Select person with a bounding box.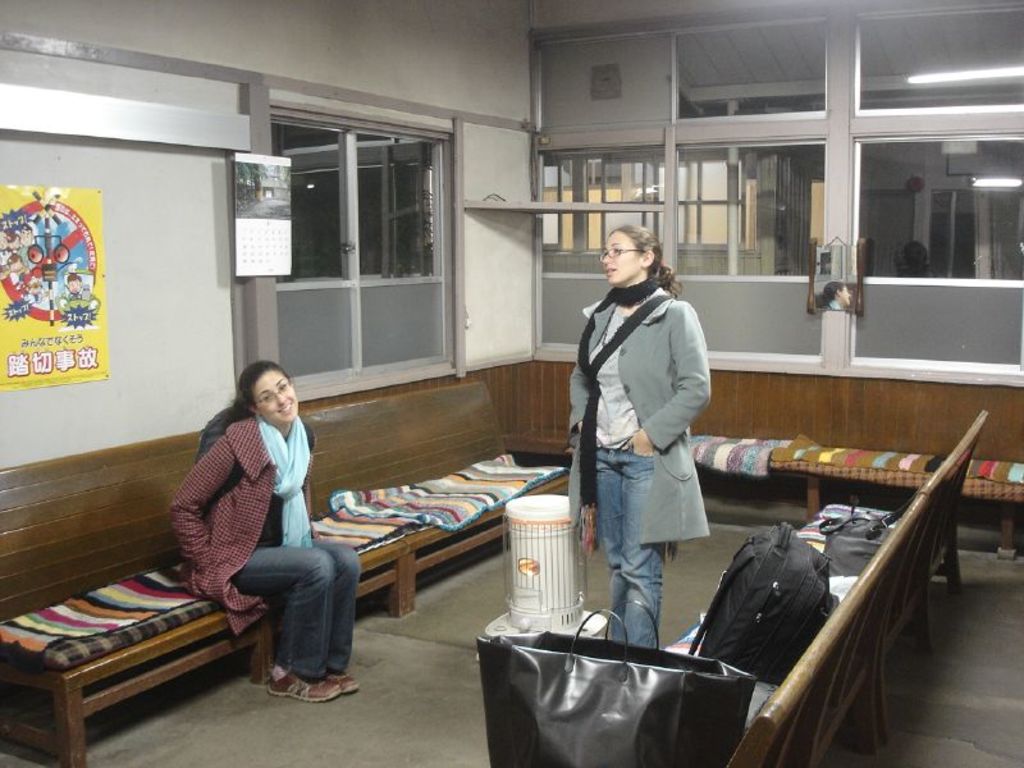
<bbox>559, 196, 716, 675</bbox>.
